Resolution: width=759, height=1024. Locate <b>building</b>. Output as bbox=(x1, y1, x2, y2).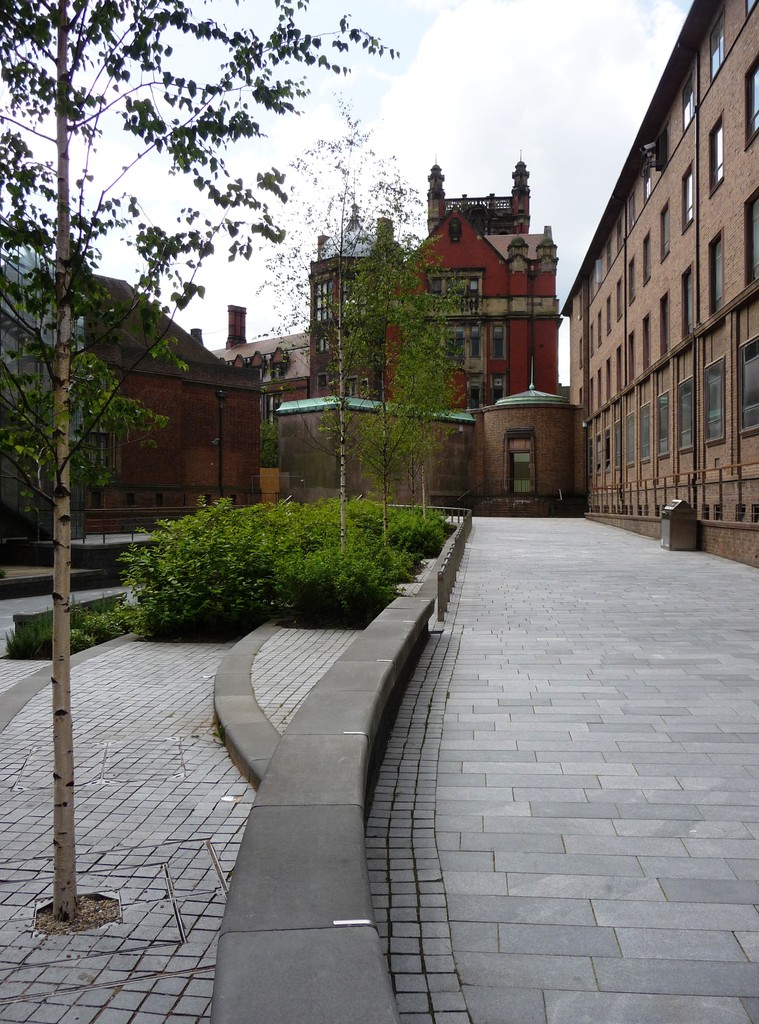
bbox=(193, 141, 557, 456).
